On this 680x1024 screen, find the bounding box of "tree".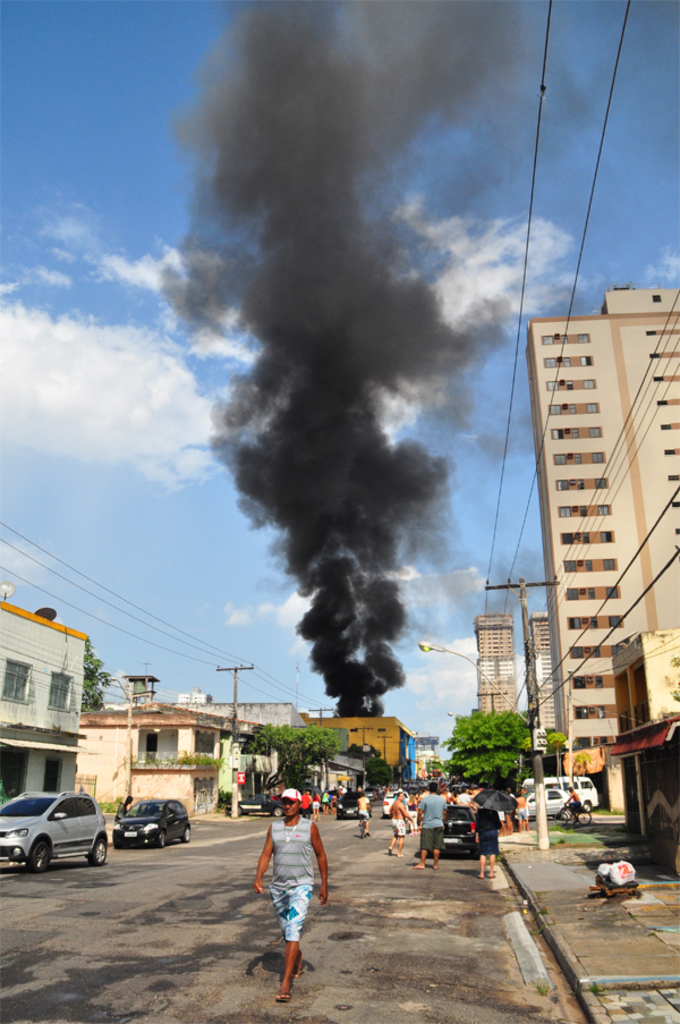
Bounding box: box=[342, 745, 397, 794].
